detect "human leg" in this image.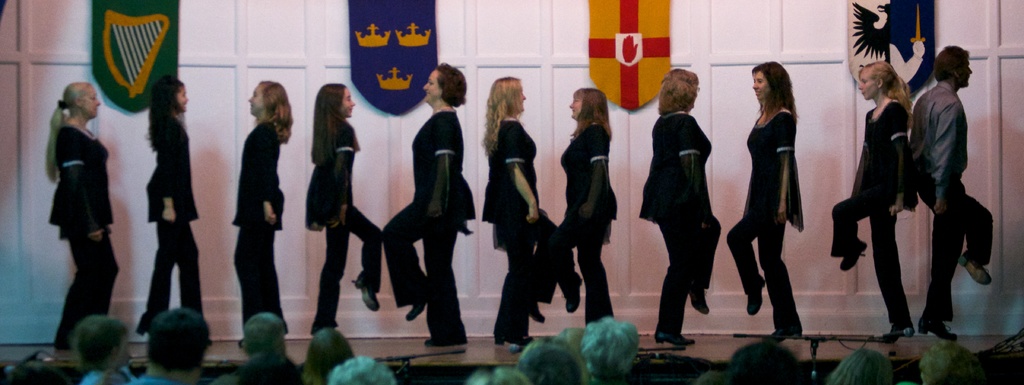
Detection: 758, 210, 804, 345.
